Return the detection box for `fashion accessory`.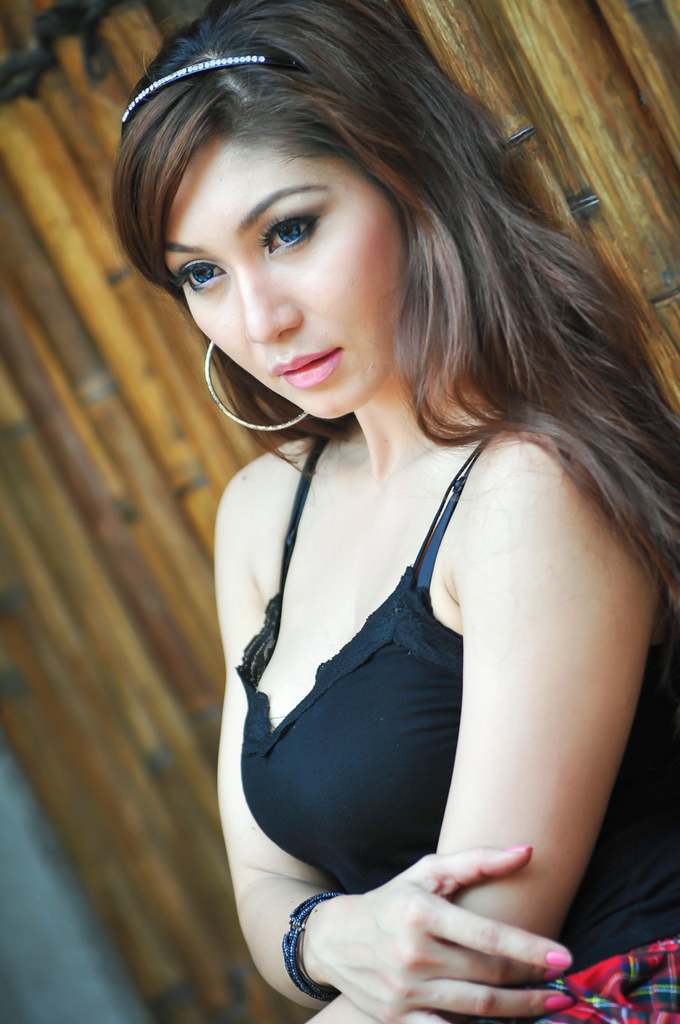
282:895:335:1006.
